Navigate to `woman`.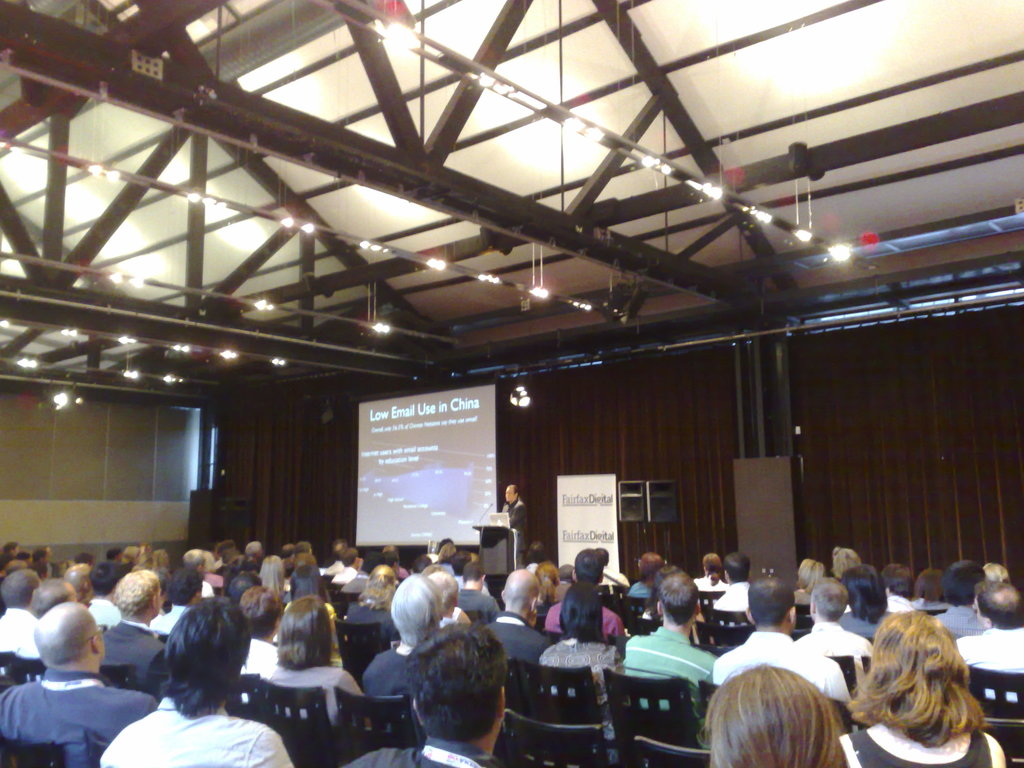
Navigation target: left=201, top=548, right=221, bottom=588.
